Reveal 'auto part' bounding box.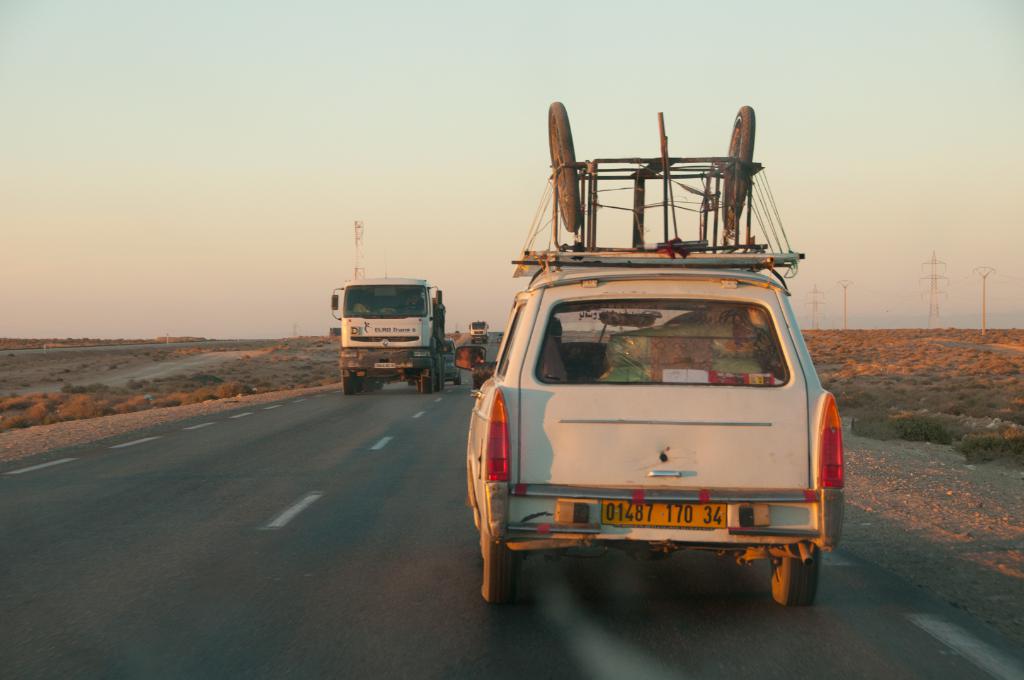
Revealed: (left=546, top=104, right=588, bottom=235).
